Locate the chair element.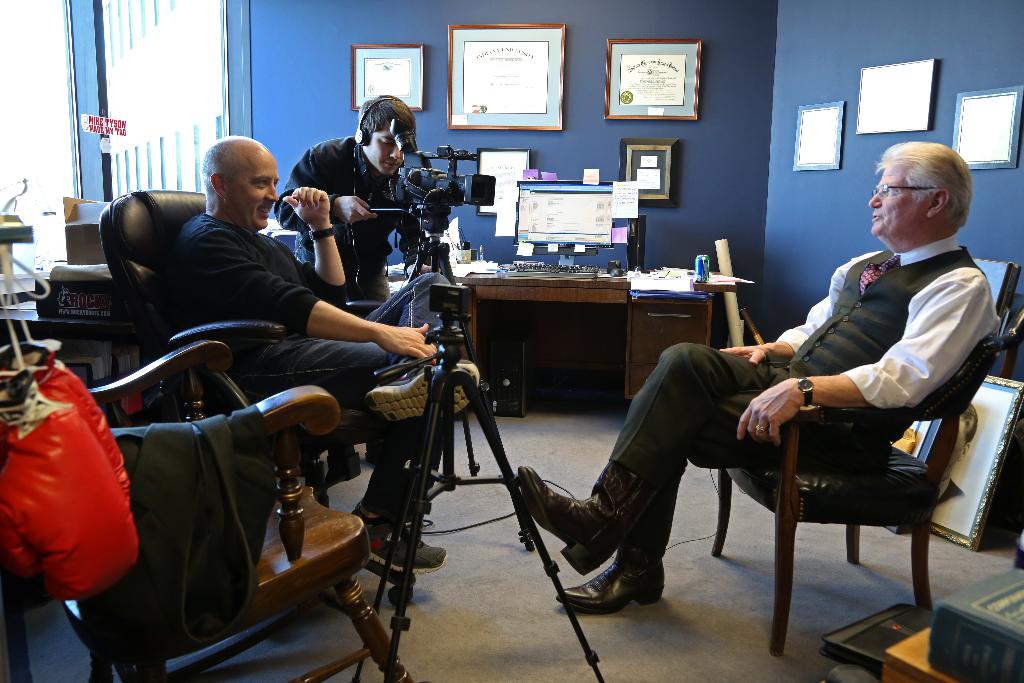
Element bbox: [99,190,396,541].
